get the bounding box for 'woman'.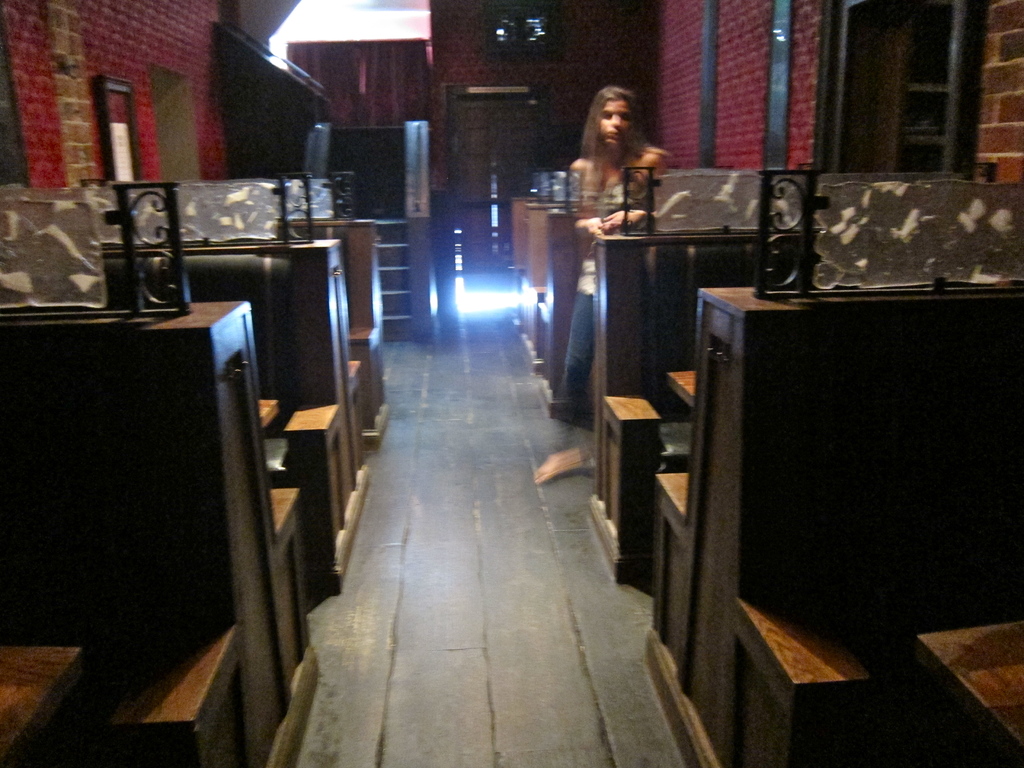
Rect(531, 86, 668, 486).
